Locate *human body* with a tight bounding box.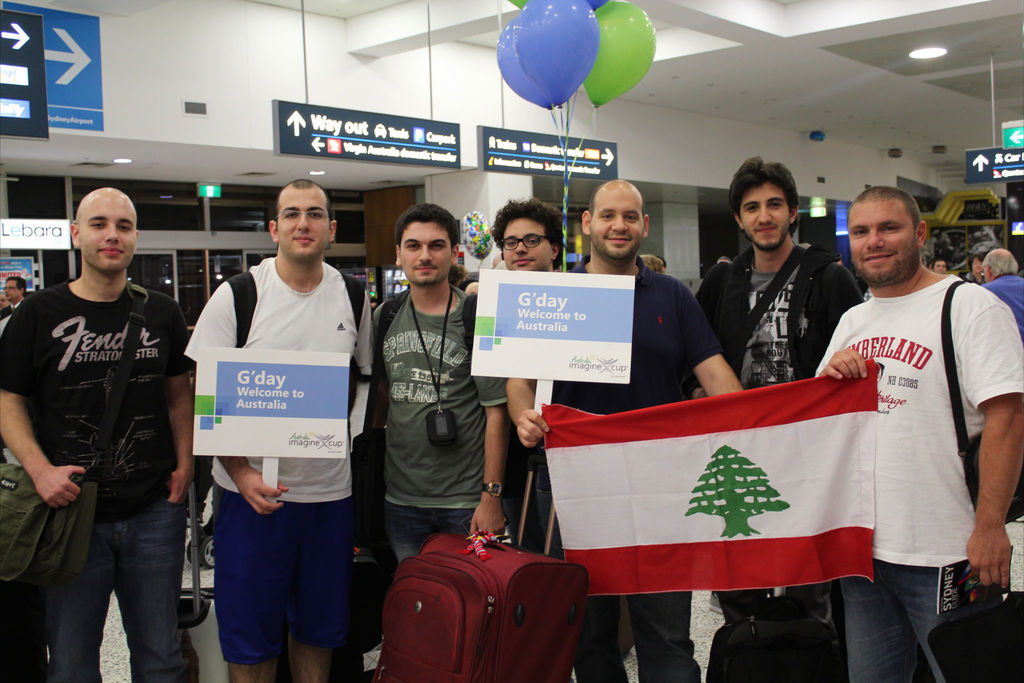
493,195,566,557.
